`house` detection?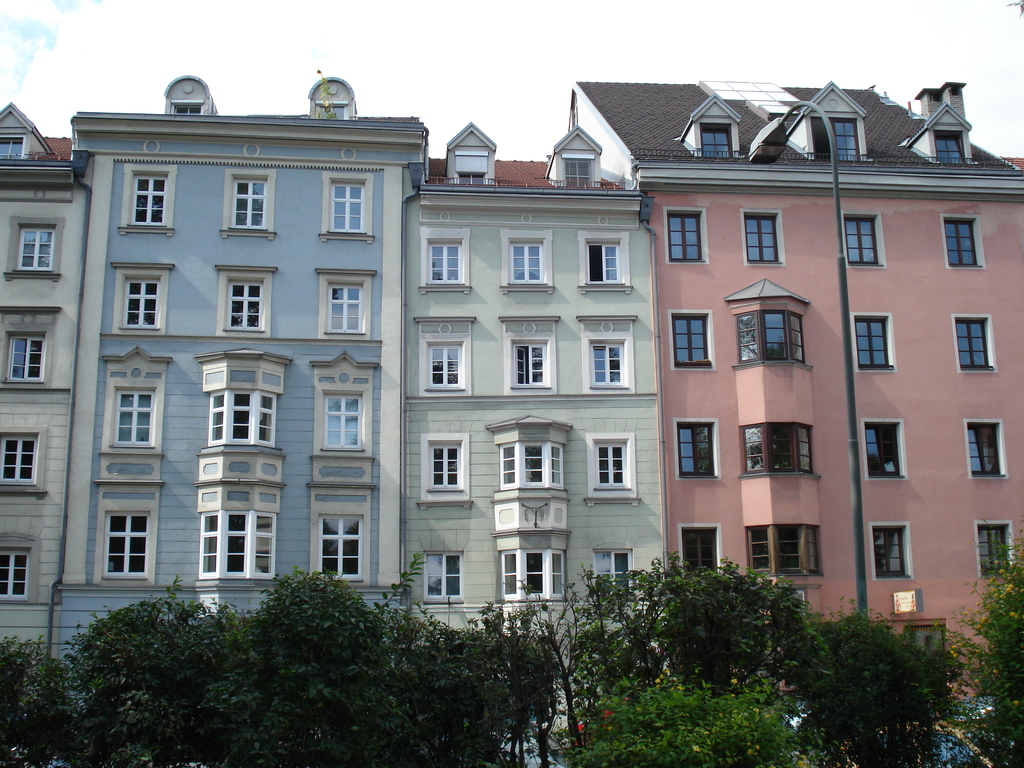
<bbox>56, 74, 424, 703</bbox>
